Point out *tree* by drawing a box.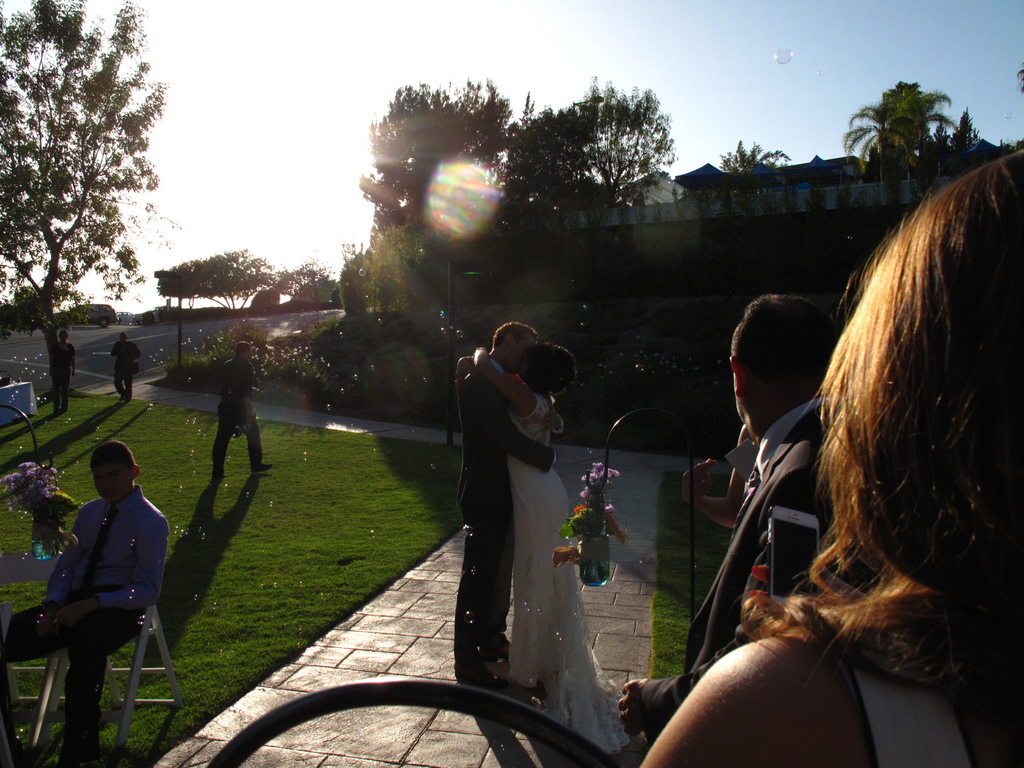
0 371 495 767.
